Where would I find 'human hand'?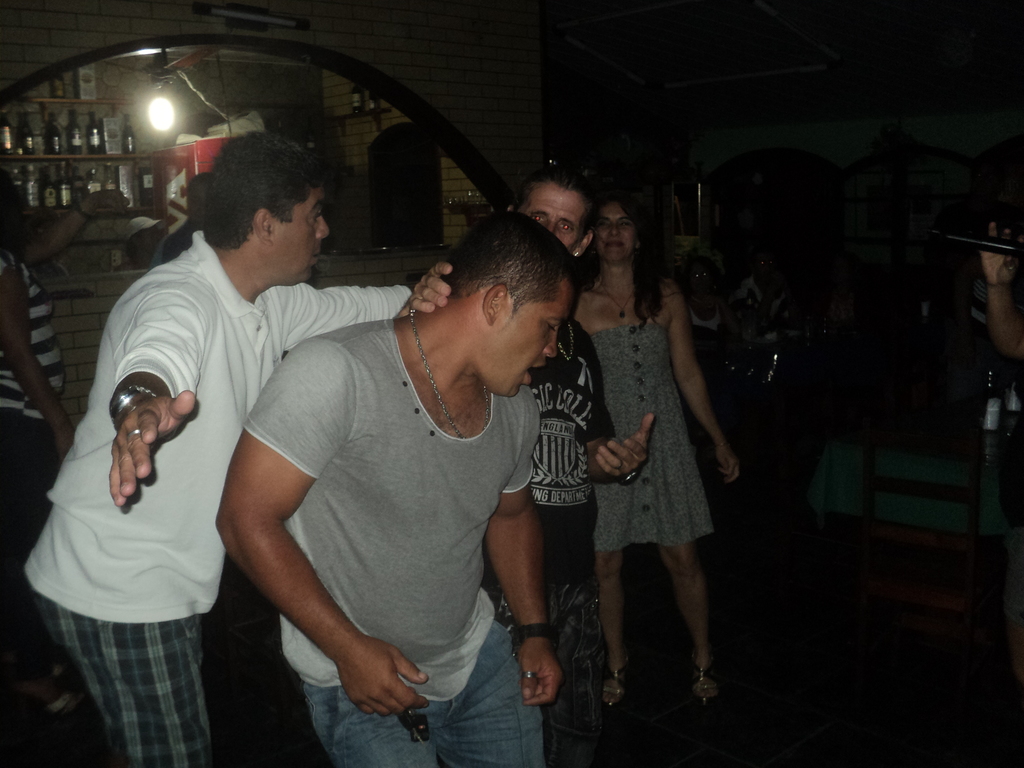
At 105 388 199 509.
